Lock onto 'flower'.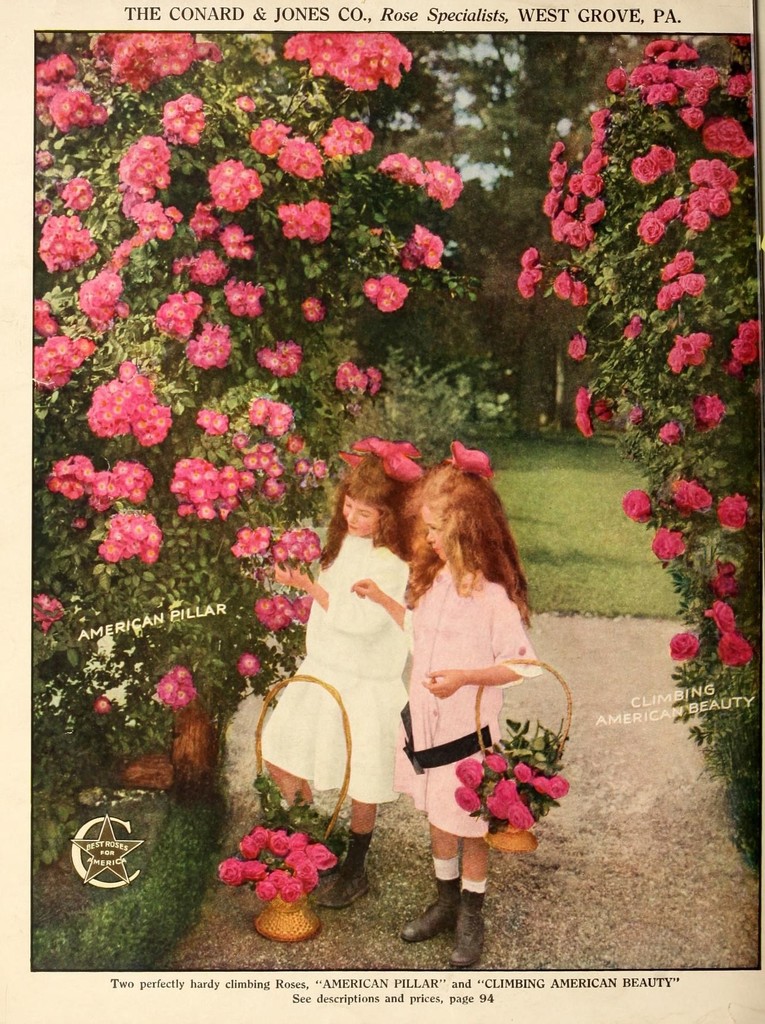
Locked: left=102, top=130, right=181, bottom=239.
